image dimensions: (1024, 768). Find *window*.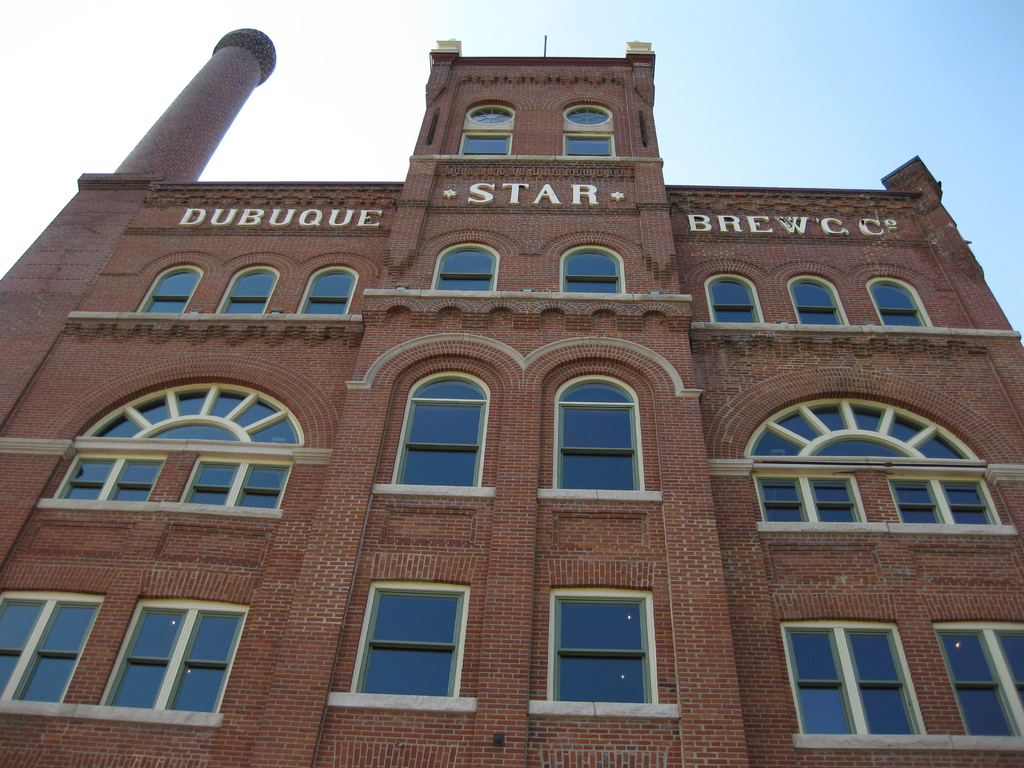
pyautogui.locateOnScreen(789, 275, 856, 327).
